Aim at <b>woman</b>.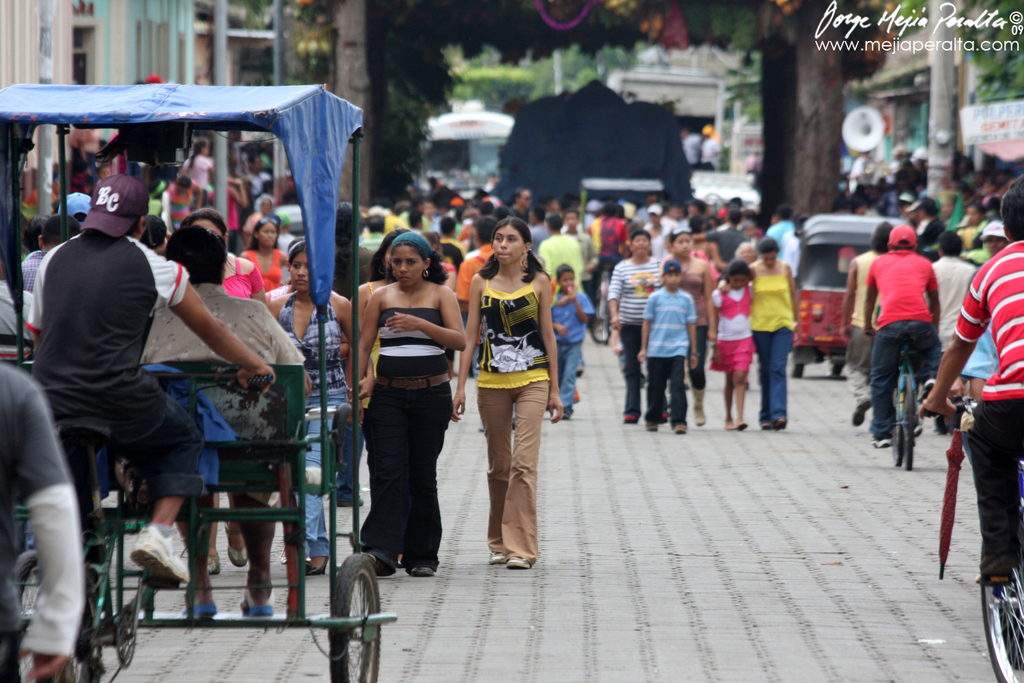
Aimed at {"left": 184, "top": 204, "right": 261, "bottom": 296}.
